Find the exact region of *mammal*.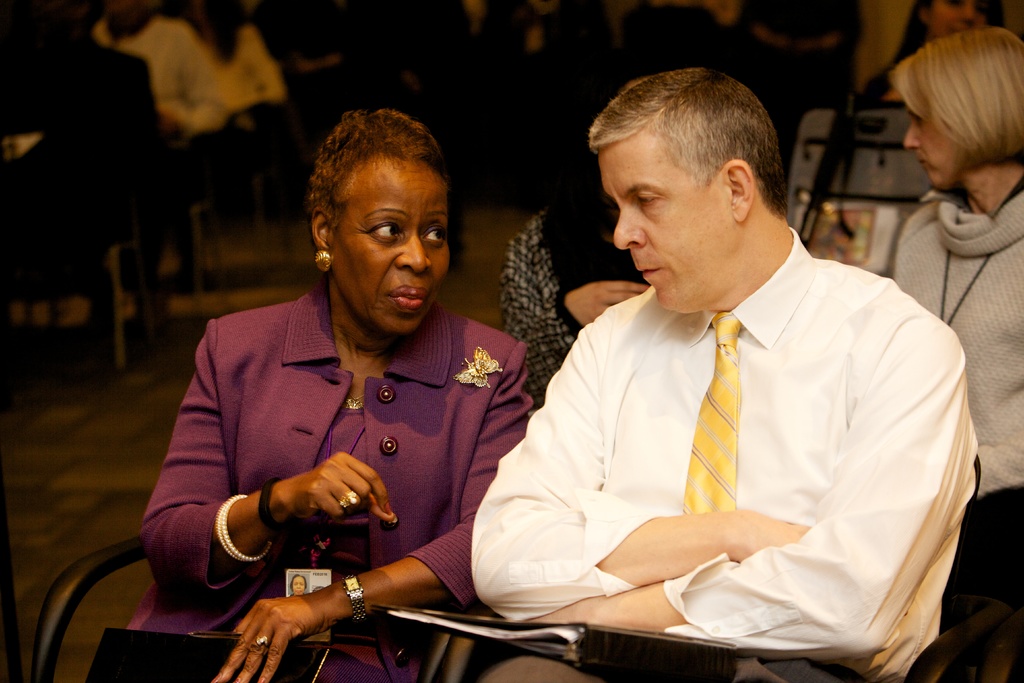
Exact region: pyautogui.locateOnScreen(868, 0, 1023, 110).
